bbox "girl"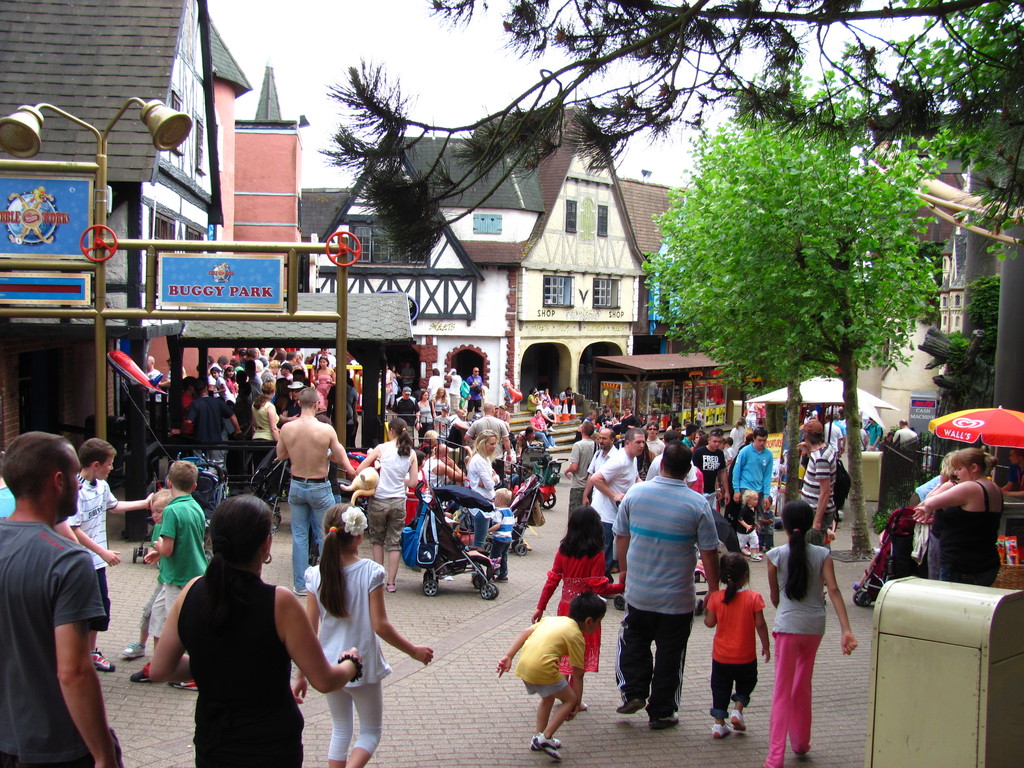
BBox(767, 500, 843, 767)
